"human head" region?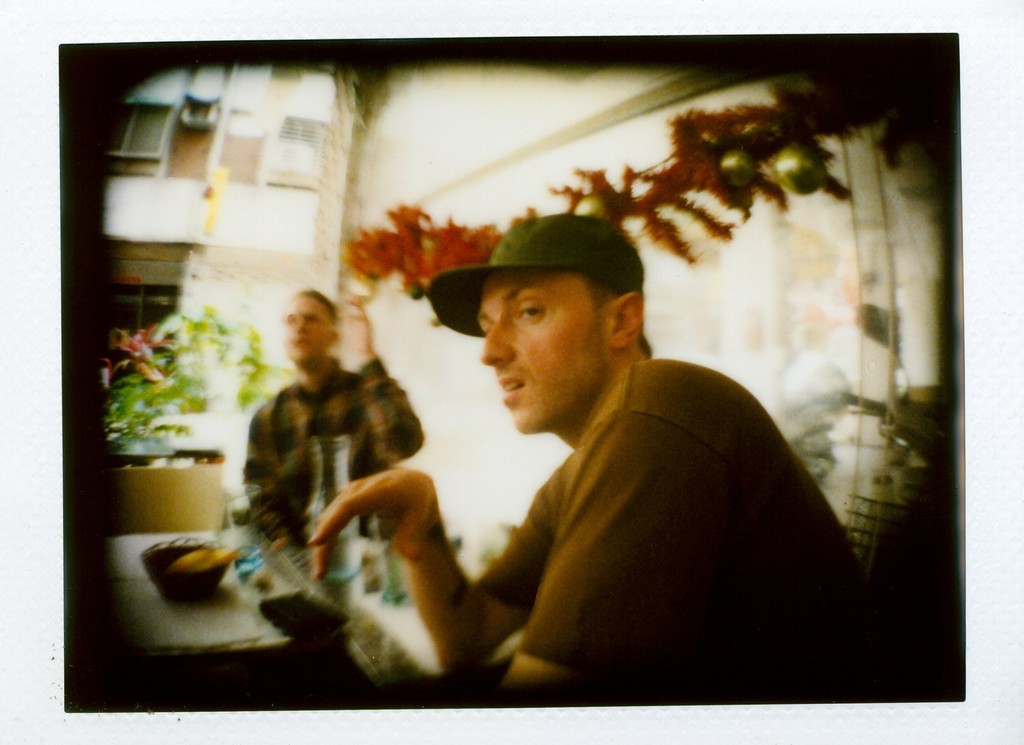
{"left": 475, "top": 215, "right": 648, "bottom": 435}
